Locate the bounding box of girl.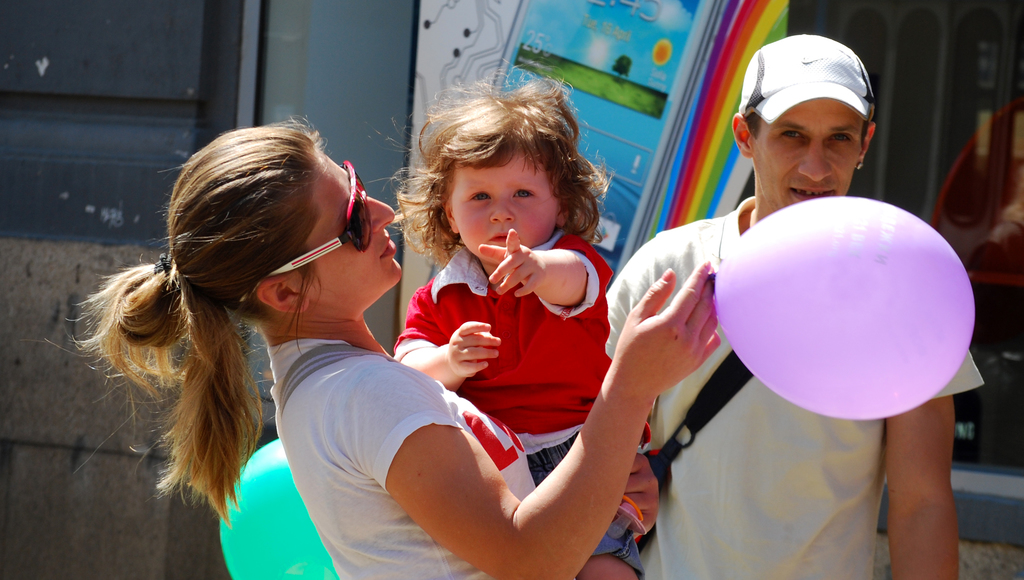
Bounding box: 43, 99, 712, 579.
